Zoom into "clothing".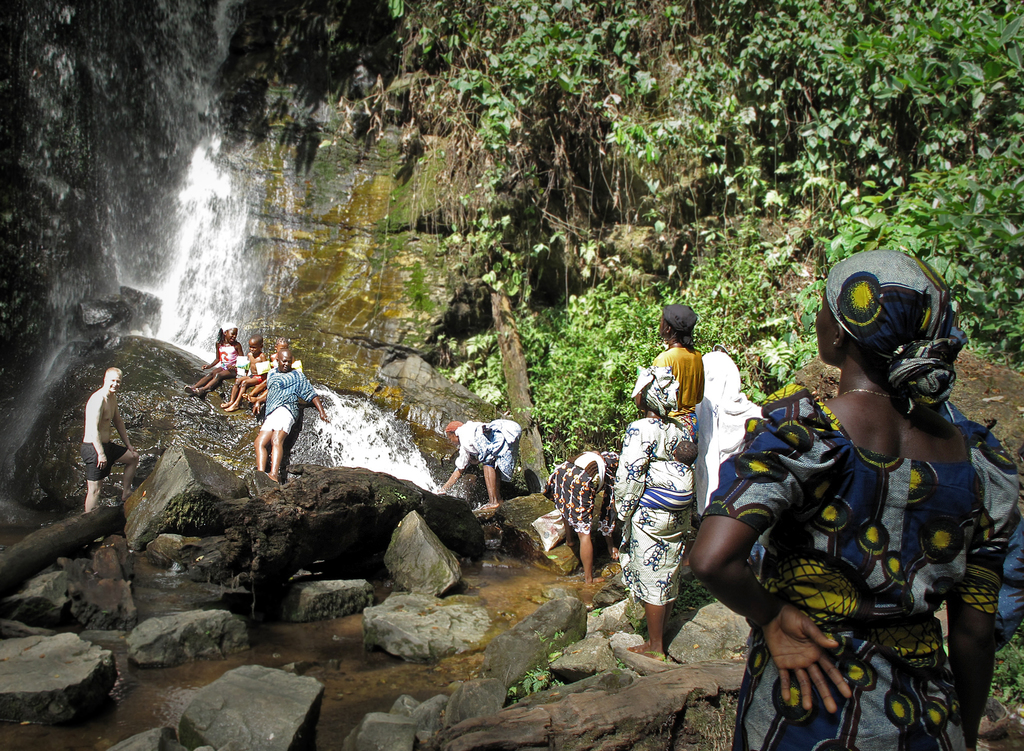
Zoom target: {"left": 616, "top": 452, "right": 692, "bottom": 613}.
